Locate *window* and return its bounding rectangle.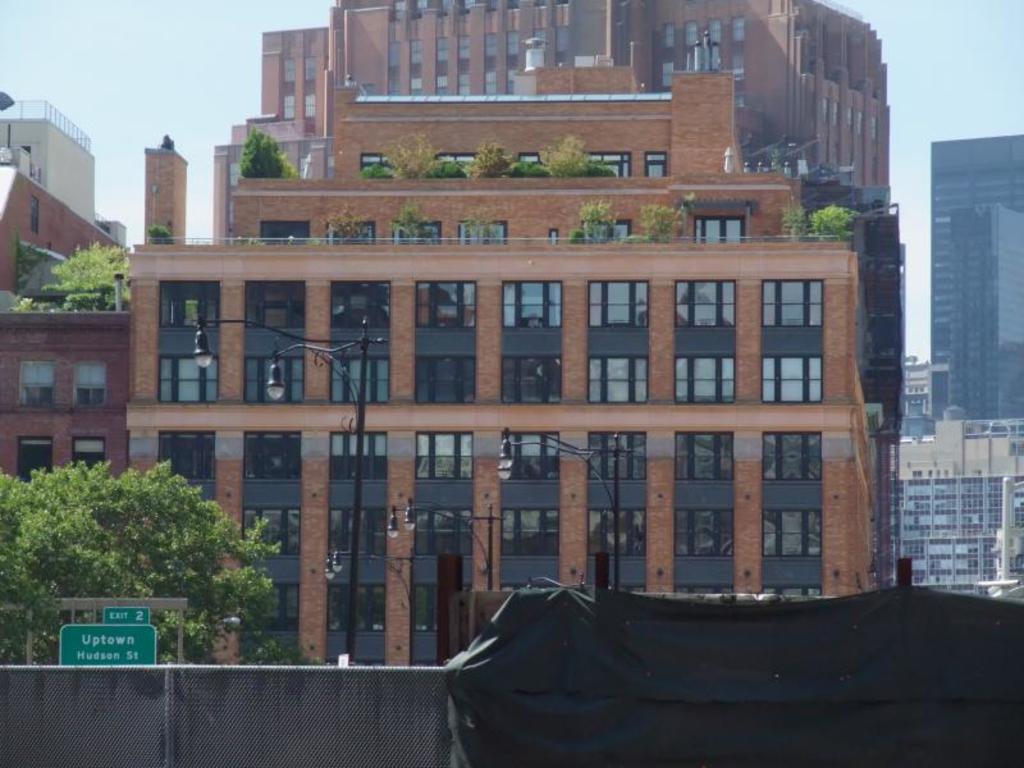
(385,38,397,69).
